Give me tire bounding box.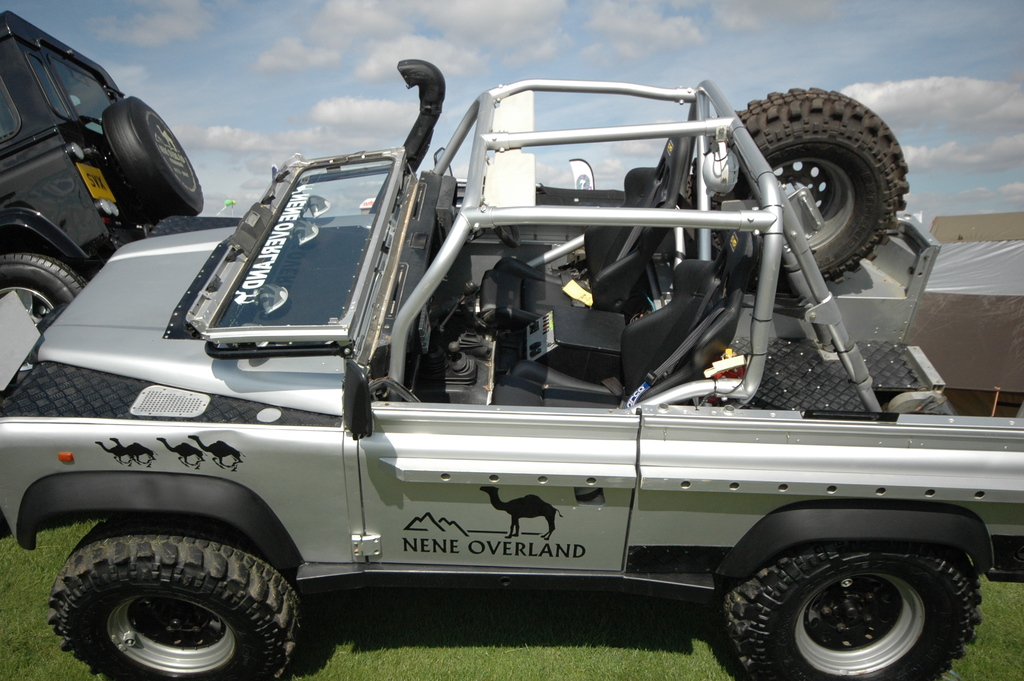
Rect(753, 95, 911, 283).
